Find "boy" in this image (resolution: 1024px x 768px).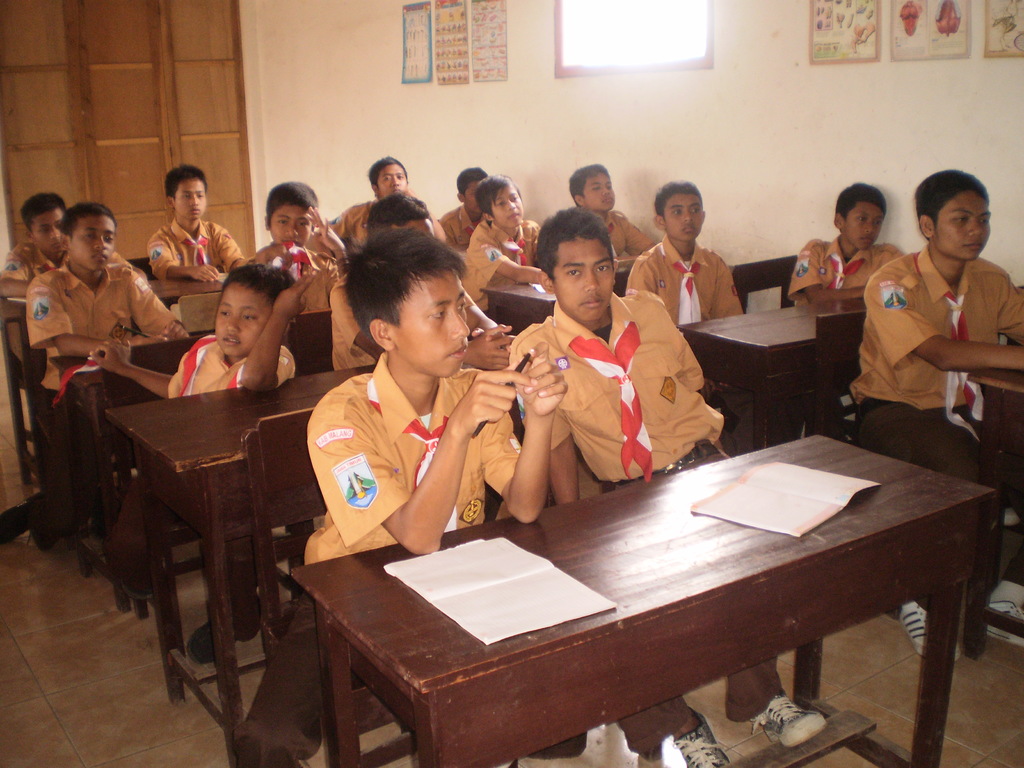
bbox=(624, 181, 744, 459).
